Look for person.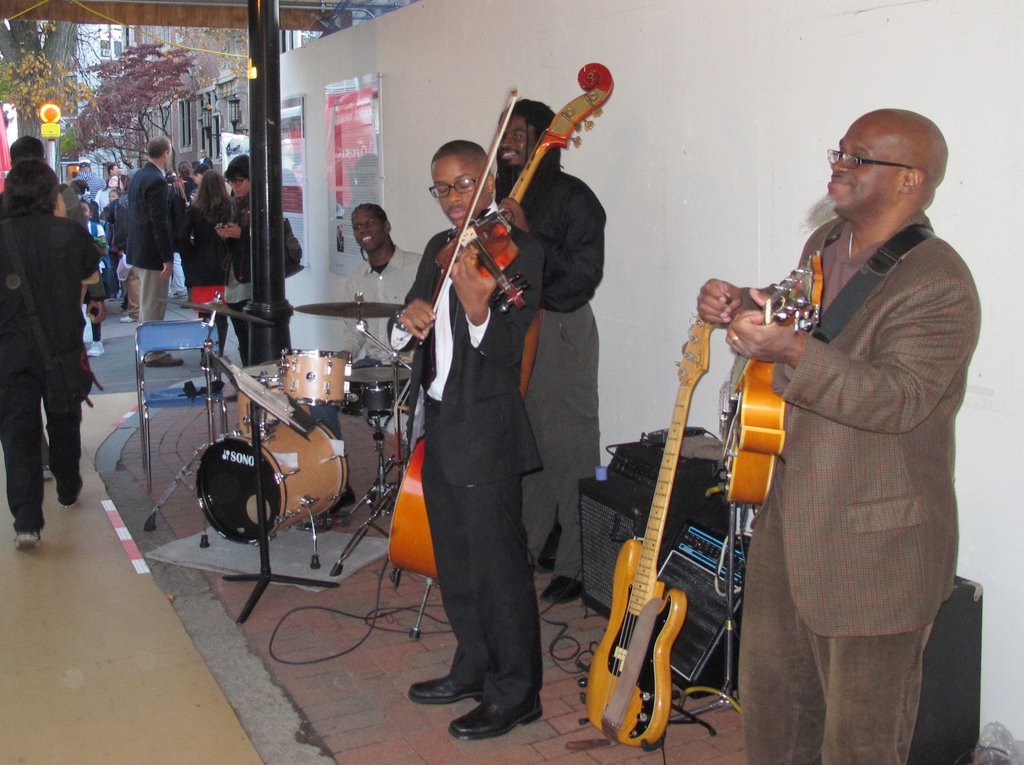
Found: select_region(345, 202, 423, 367).
